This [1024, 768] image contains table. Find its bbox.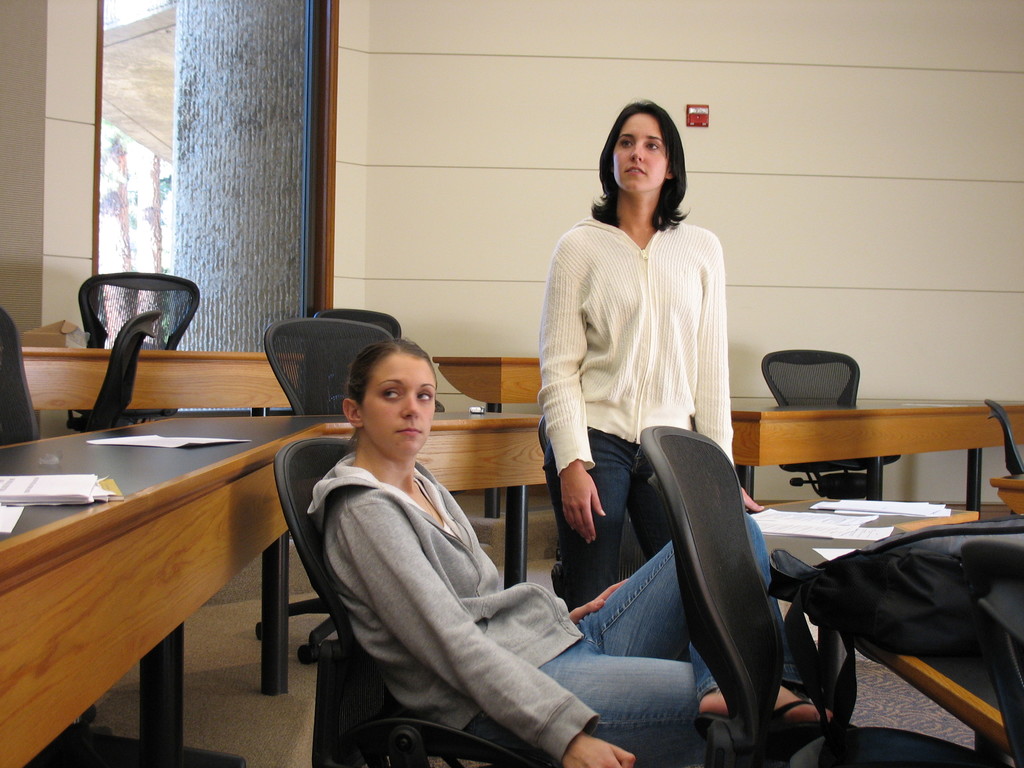
17 348 303 428.
